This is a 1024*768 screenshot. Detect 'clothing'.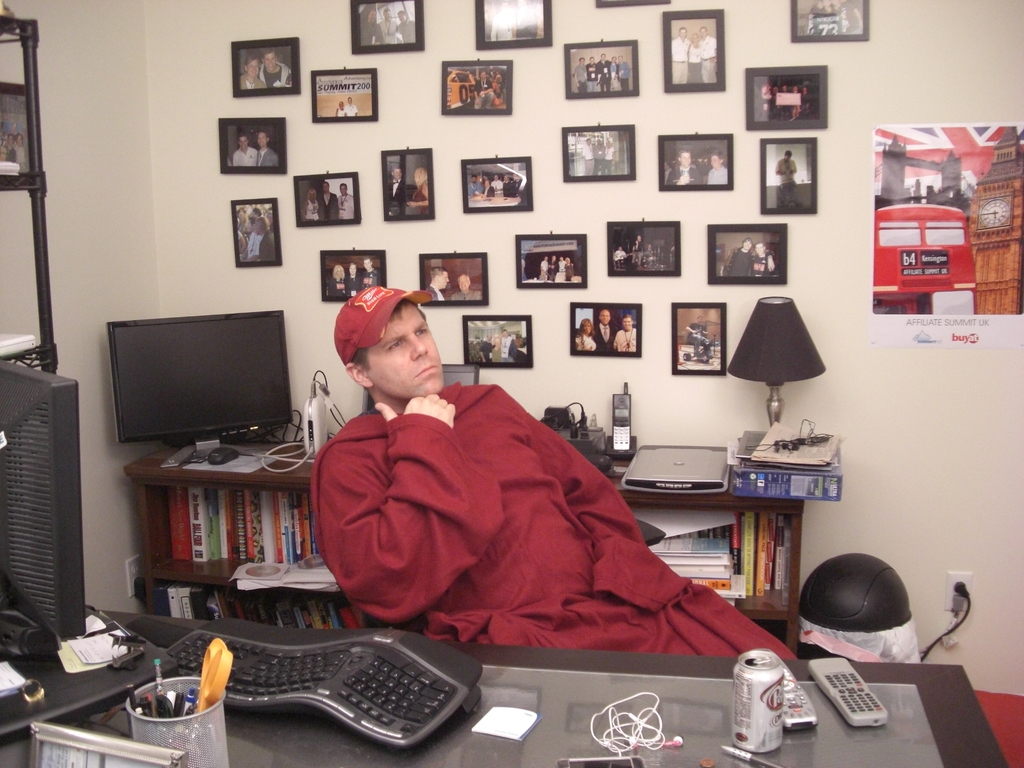
353/17/382/48.
